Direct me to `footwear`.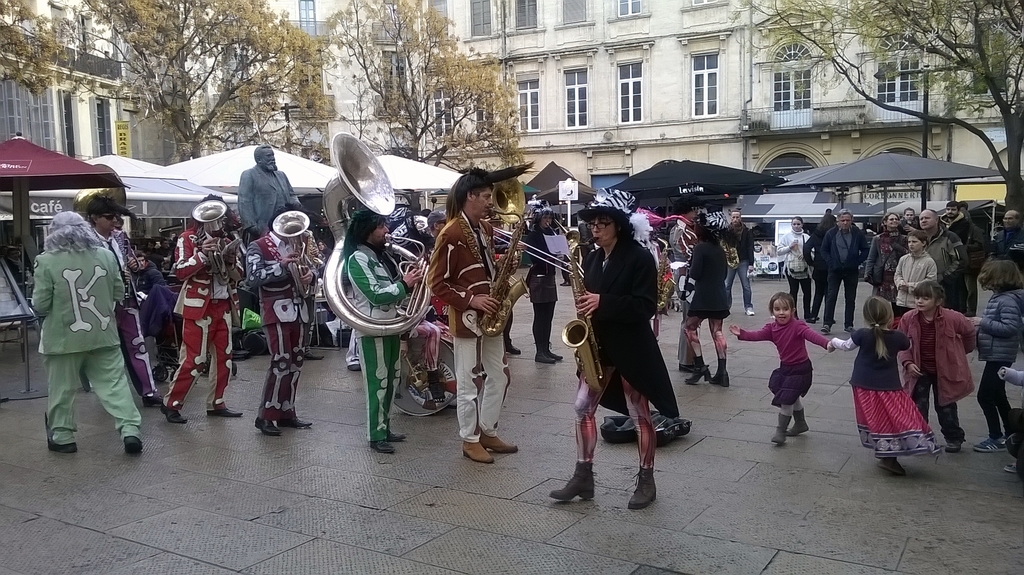
Direction: x1=547 y1=457 x2=598 y2=503.
